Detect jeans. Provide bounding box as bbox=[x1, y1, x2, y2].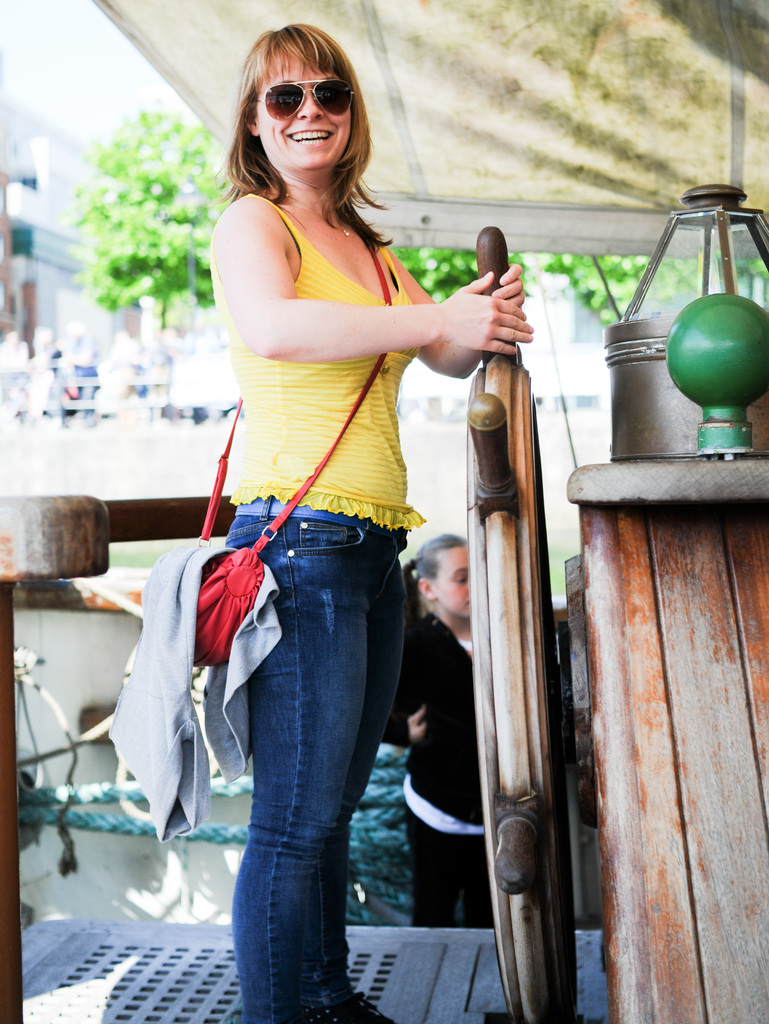
bbox=[164, 493, 417, 1021].
